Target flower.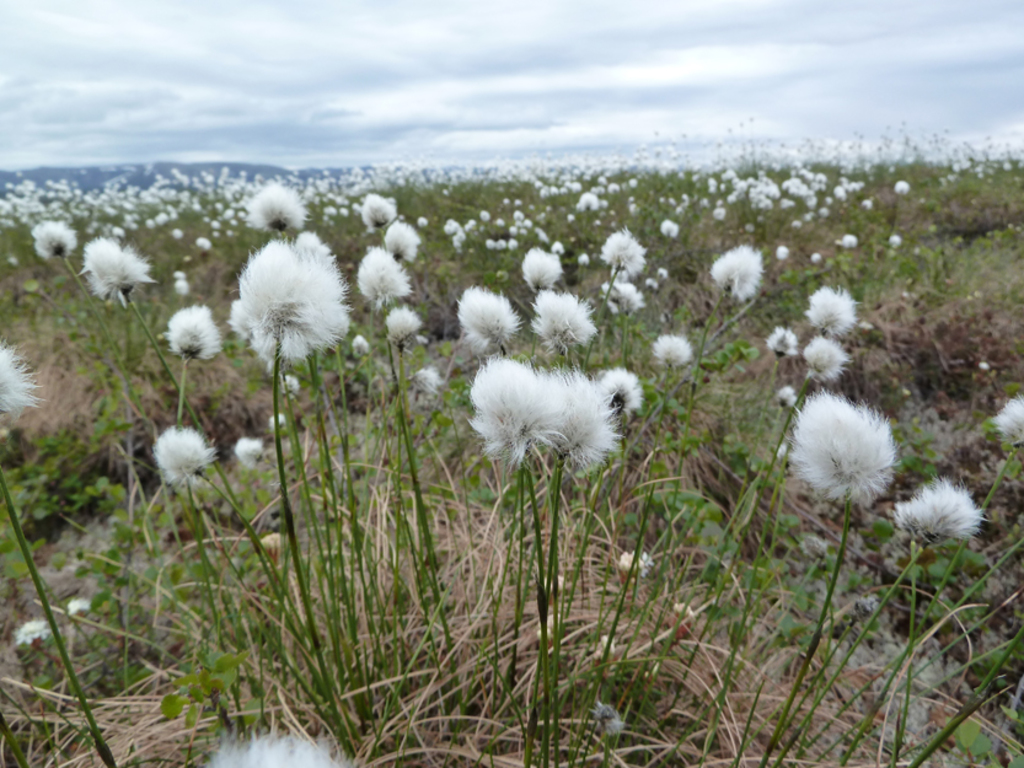
Target region: bbox(711, 245, 765, 300).
